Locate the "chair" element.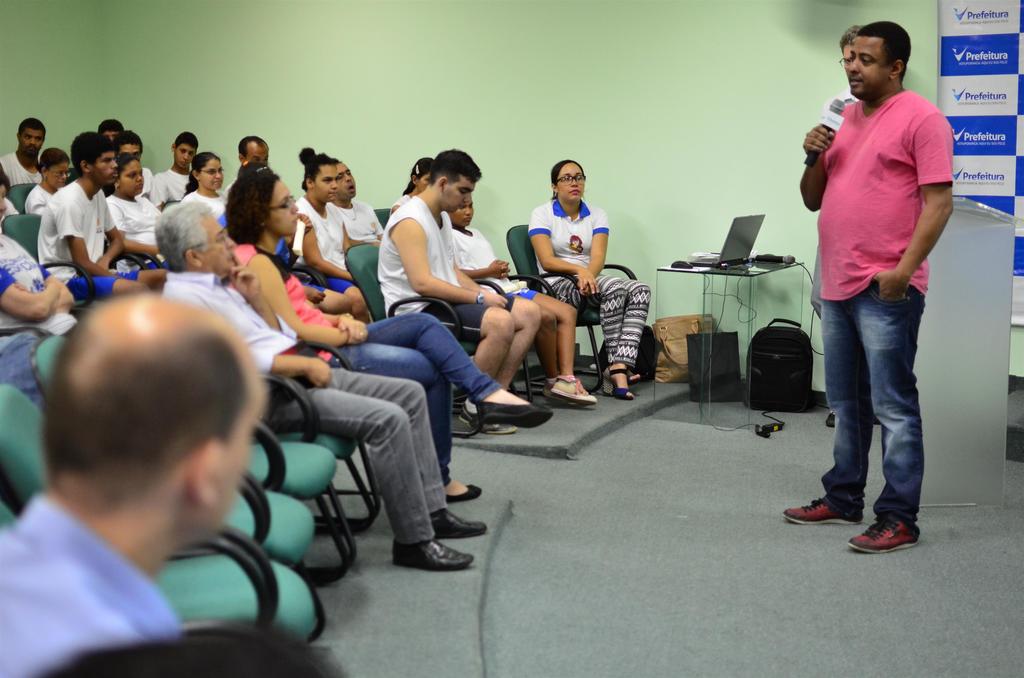
Element bbox: [left=40, top=332, right=365, bottom=589].
